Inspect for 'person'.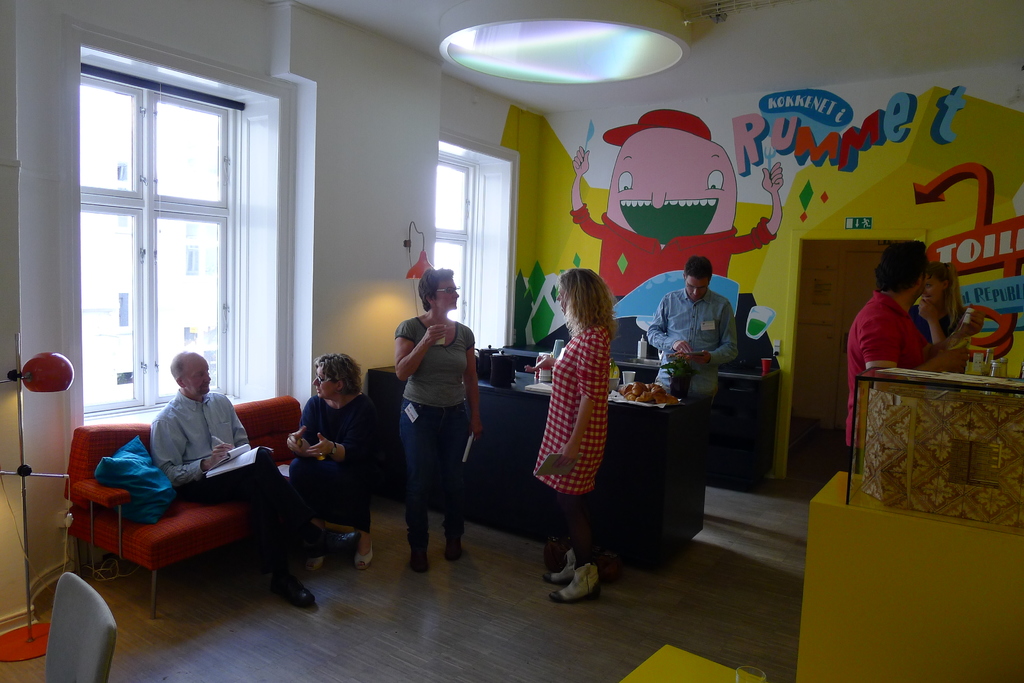
Inspection: <bbox>846, 243, 981, 446</bbox>.
